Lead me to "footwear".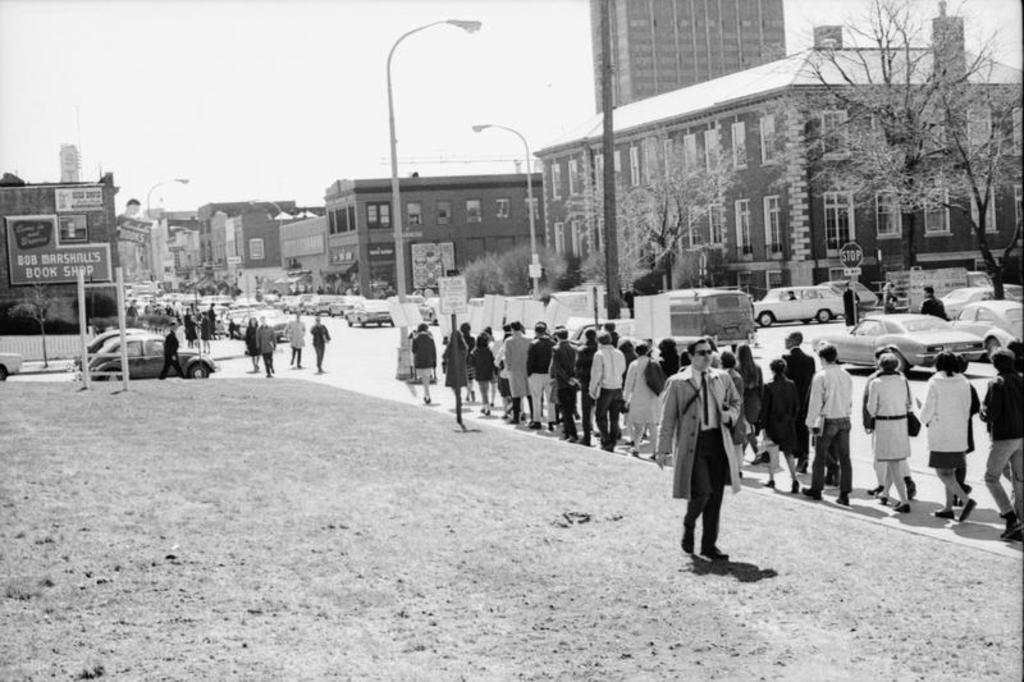
Lead to 801:481:819:499.
